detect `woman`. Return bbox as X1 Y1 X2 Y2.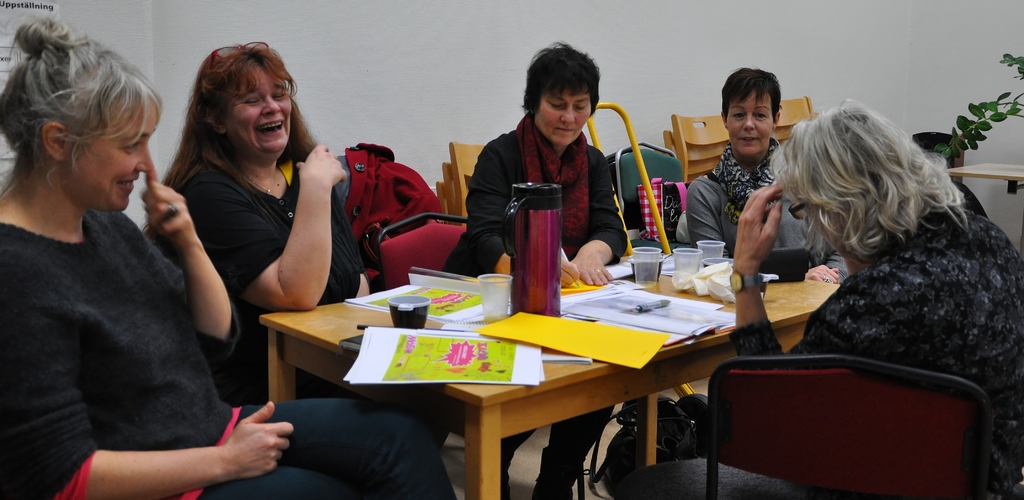
0 12 457 499.
